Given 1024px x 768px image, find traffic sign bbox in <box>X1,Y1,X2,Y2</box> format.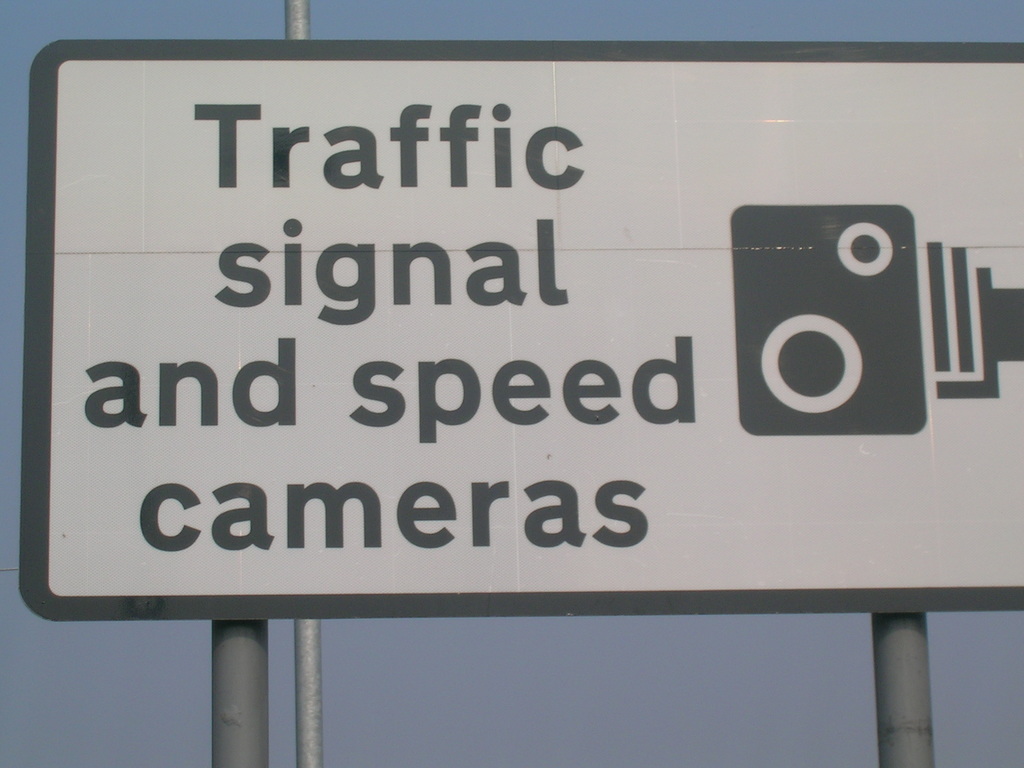
<box>19,42,1023,607</box>.
